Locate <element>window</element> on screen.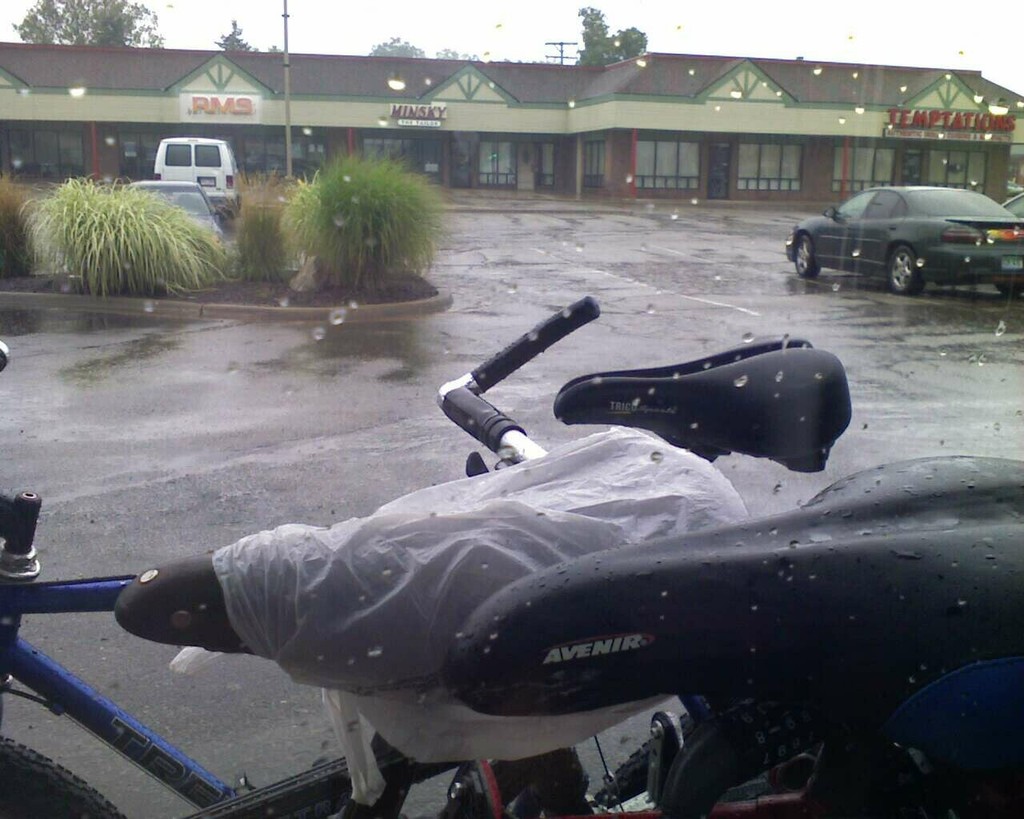
On screen at BBox(426, 72, 512, 103).
